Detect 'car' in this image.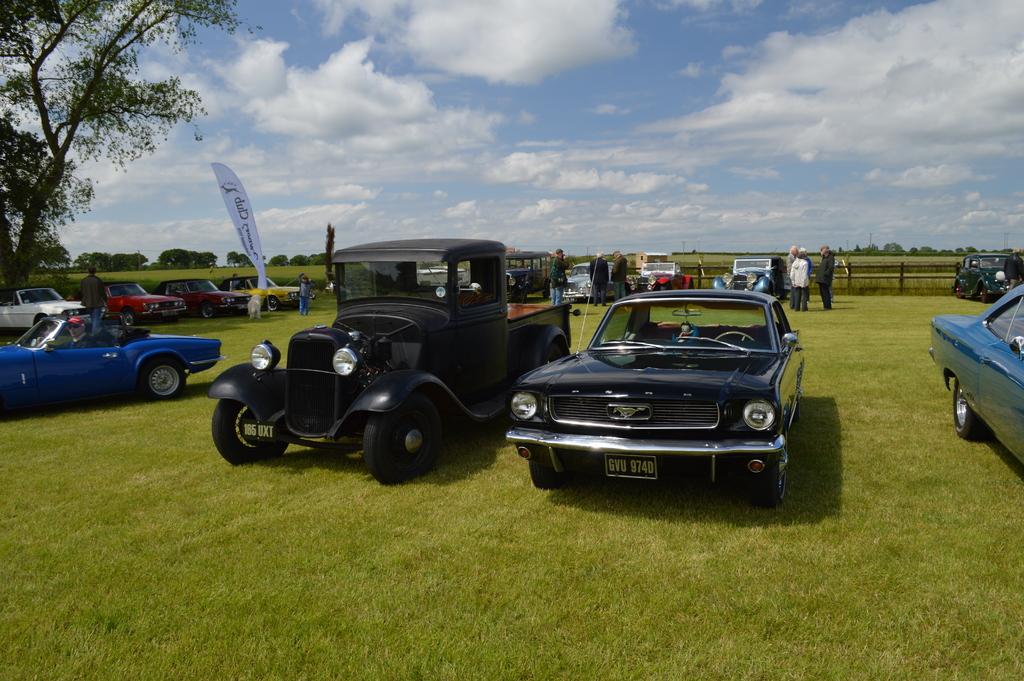
Detection: Rect(0, 283, 93, 336).
